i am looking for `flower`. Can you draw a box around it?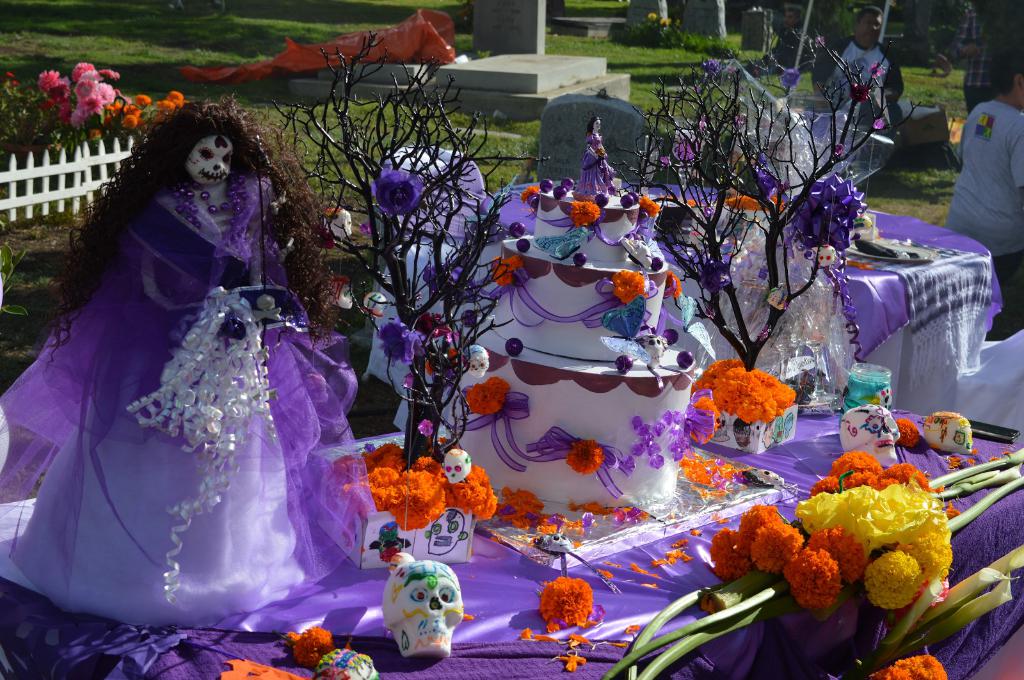
Sure, the bounding box is <region>378, 324, 414, 365</region>.
